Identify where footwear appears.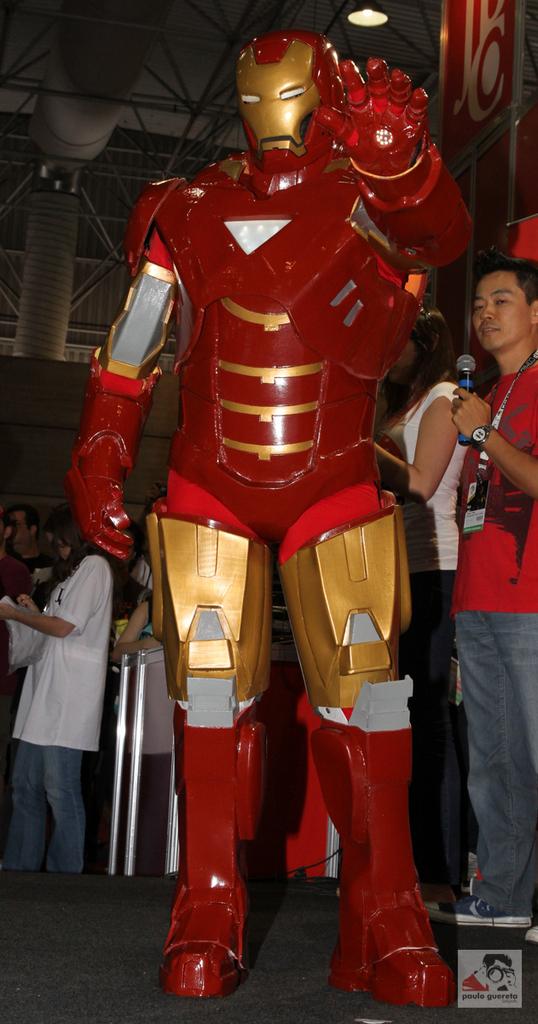
Appears at (left=333, top=877, right=460, bottom=1006).
